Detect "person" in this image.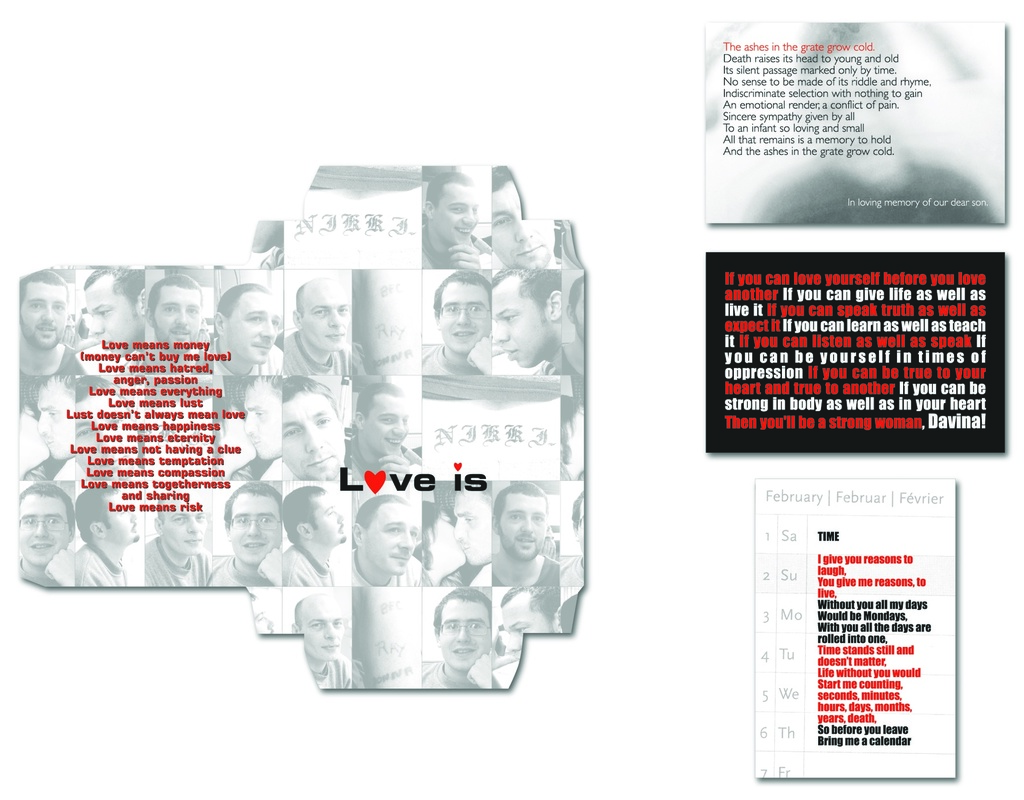
Detection: l=283, t=490, r=348, b=590.
